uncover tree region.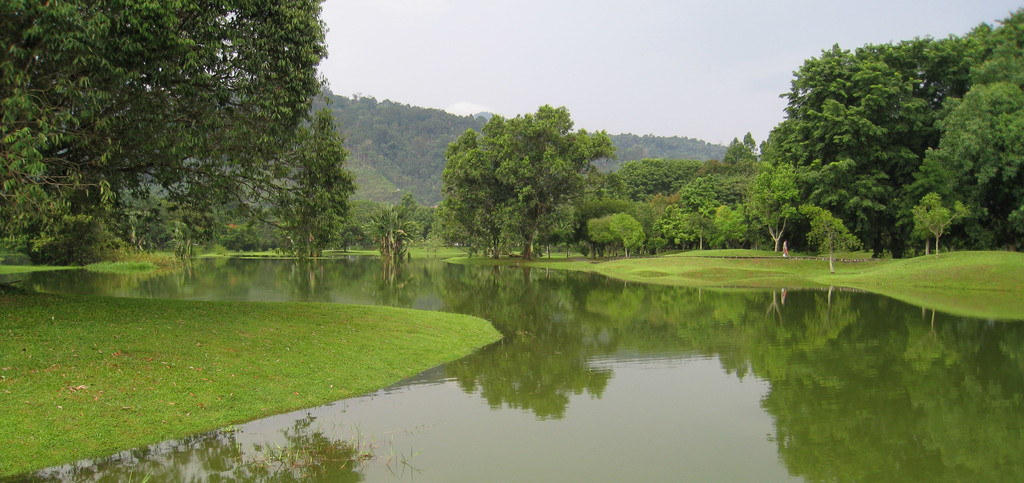
Uncovered: 0,65,109,250.
